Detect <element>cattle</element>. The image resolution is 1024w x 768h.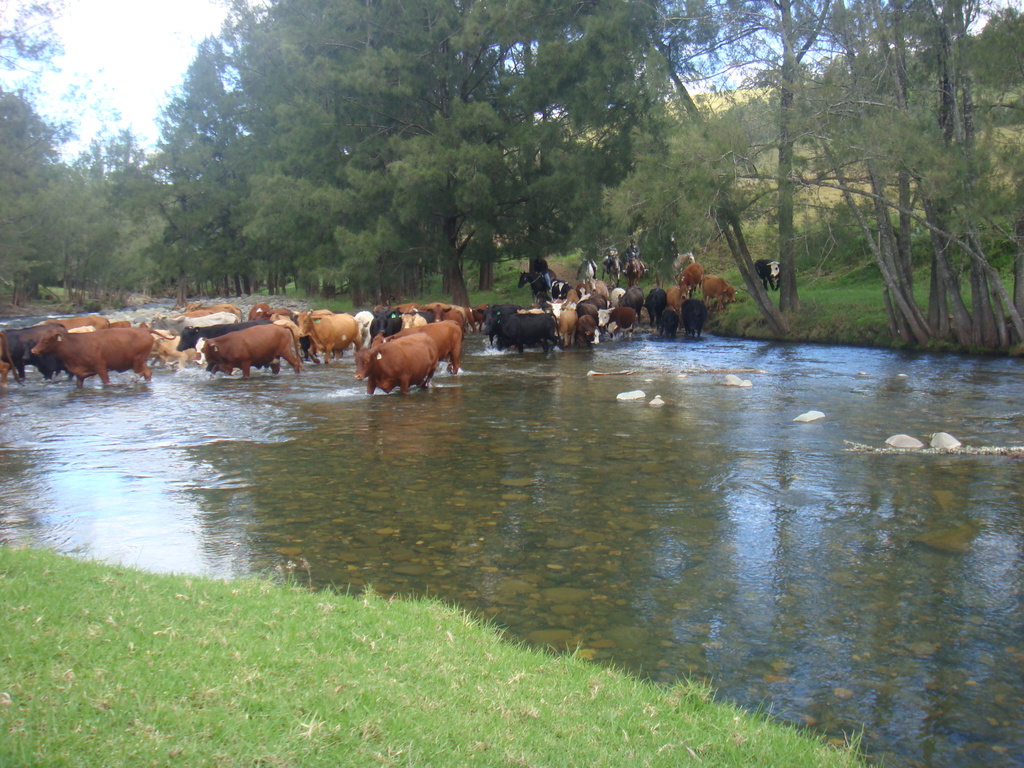
select_region(300, 307, 358, 365).
